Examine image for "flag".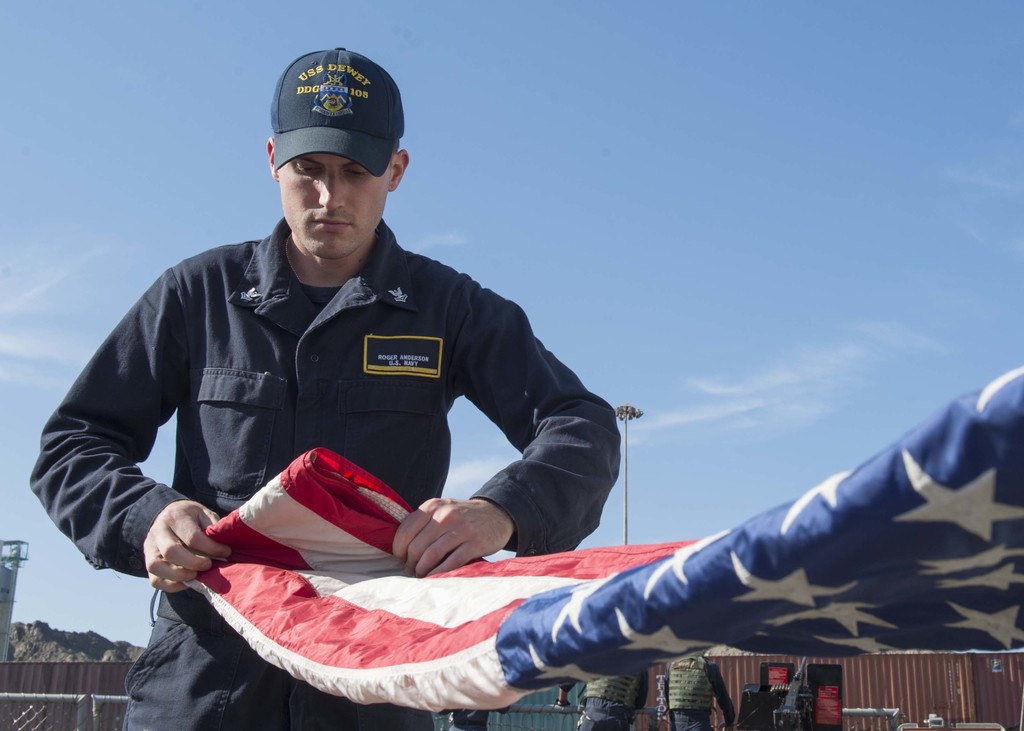
Examination result: 339 428 976 715.
